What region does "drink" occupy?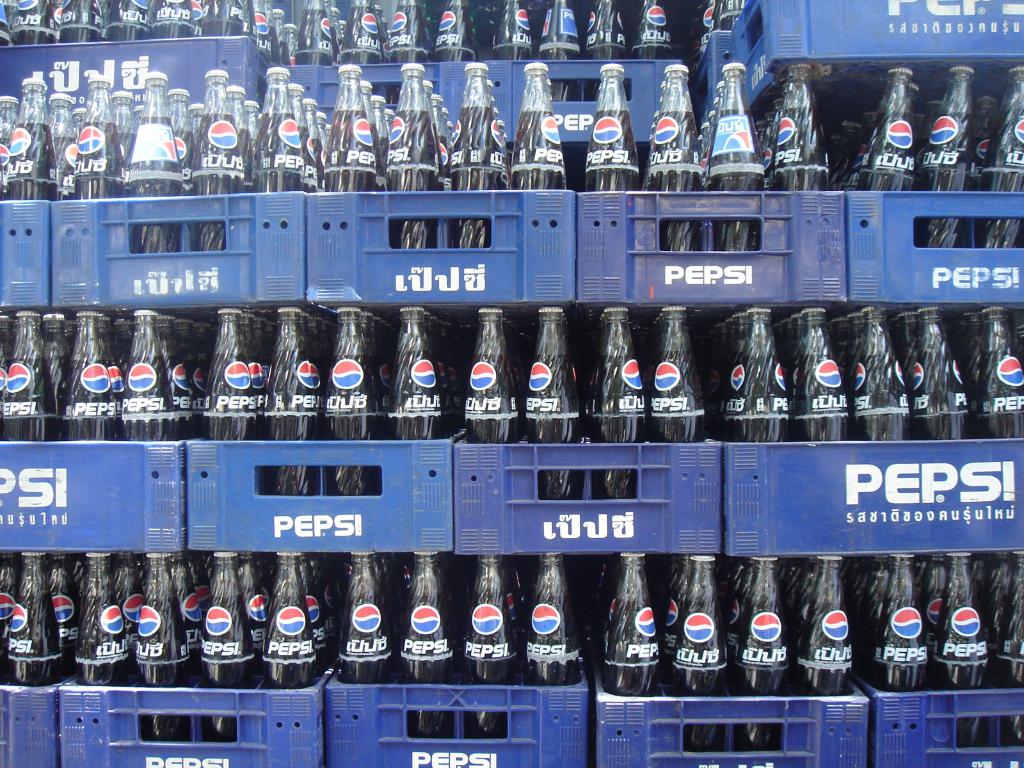
<box>755,296,982,471</box>.
